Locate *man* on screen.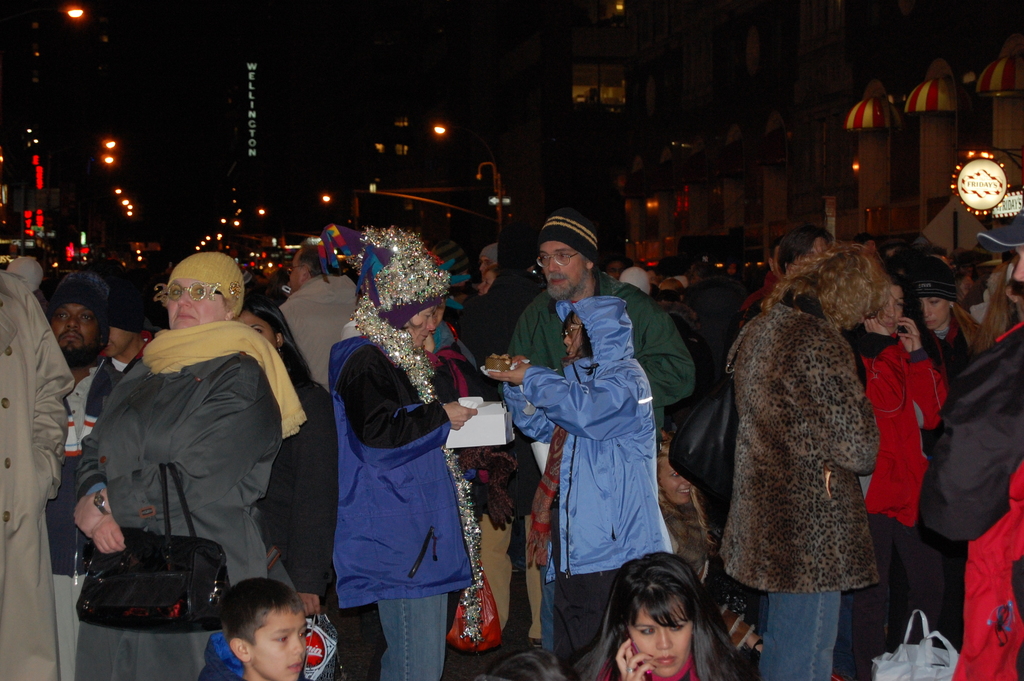
On screen at {"left": 46, "top": 270, "right": 129, "bottom": 678}.
